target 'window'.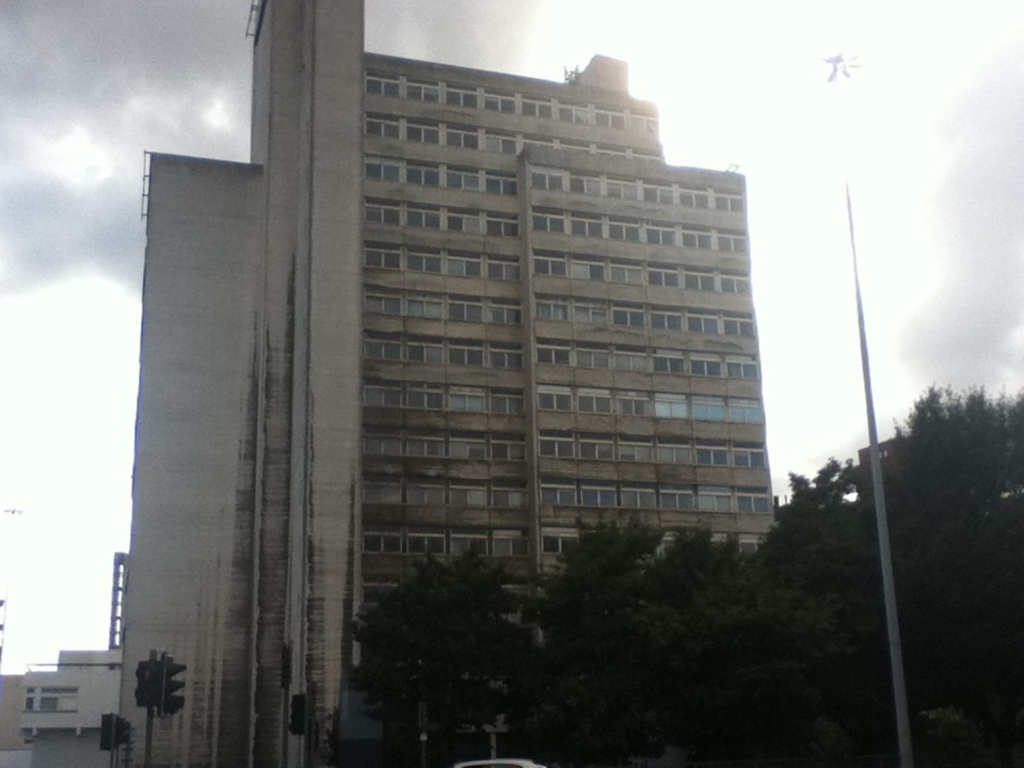
Target region: x1=612, y1=261, x2=643, y2=286.
